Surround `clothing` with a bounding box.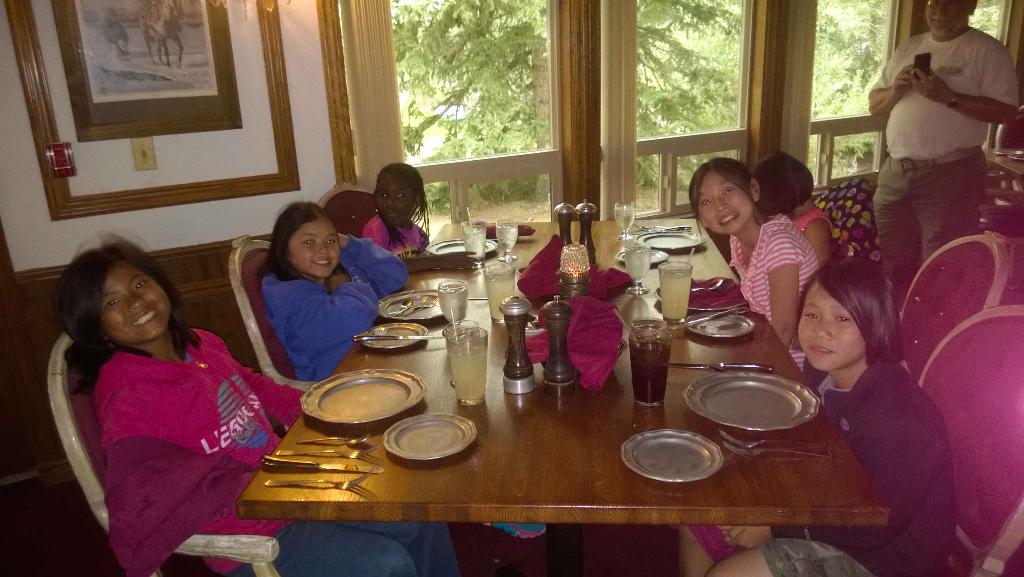
bbox=[96, 330, 468, 576].
